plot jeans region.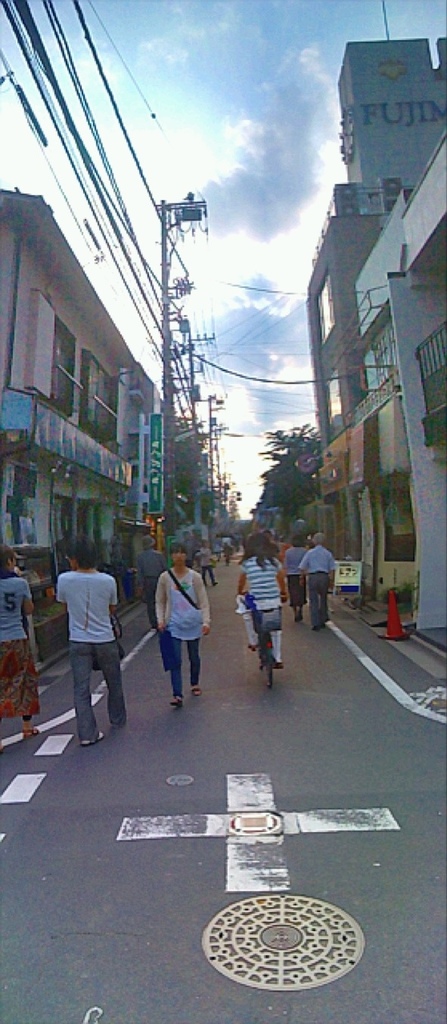
Plotted at x1=199, y1=566, x2=212, y2=584.
